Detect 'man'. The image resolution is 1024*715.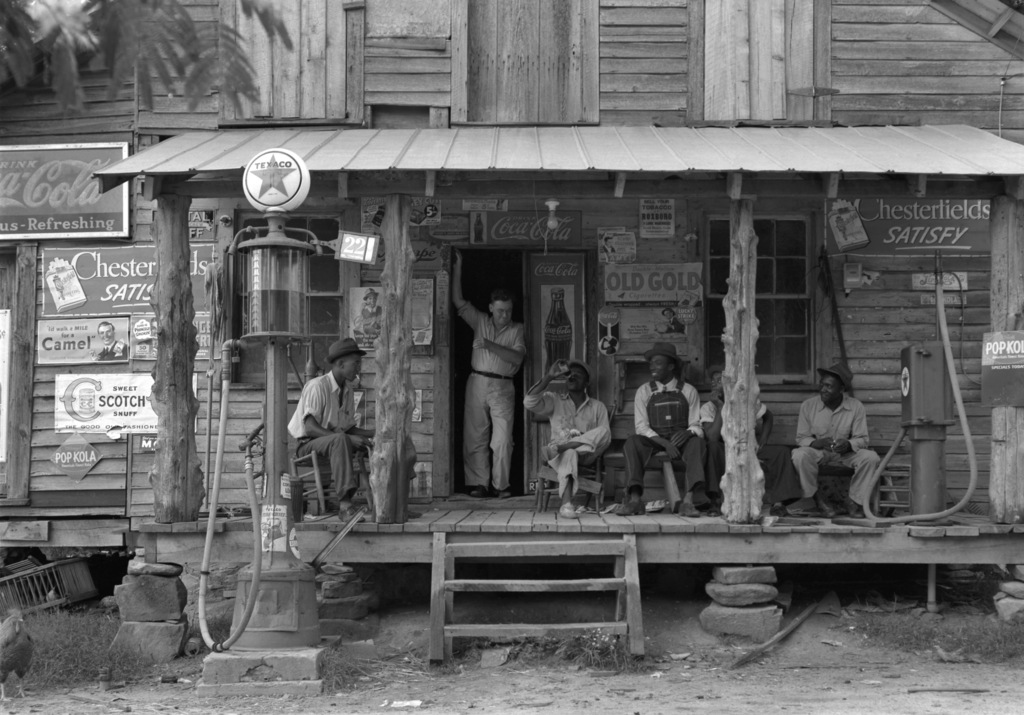
pyautogui.locateOnScreen(606, 337, 735, 523).
